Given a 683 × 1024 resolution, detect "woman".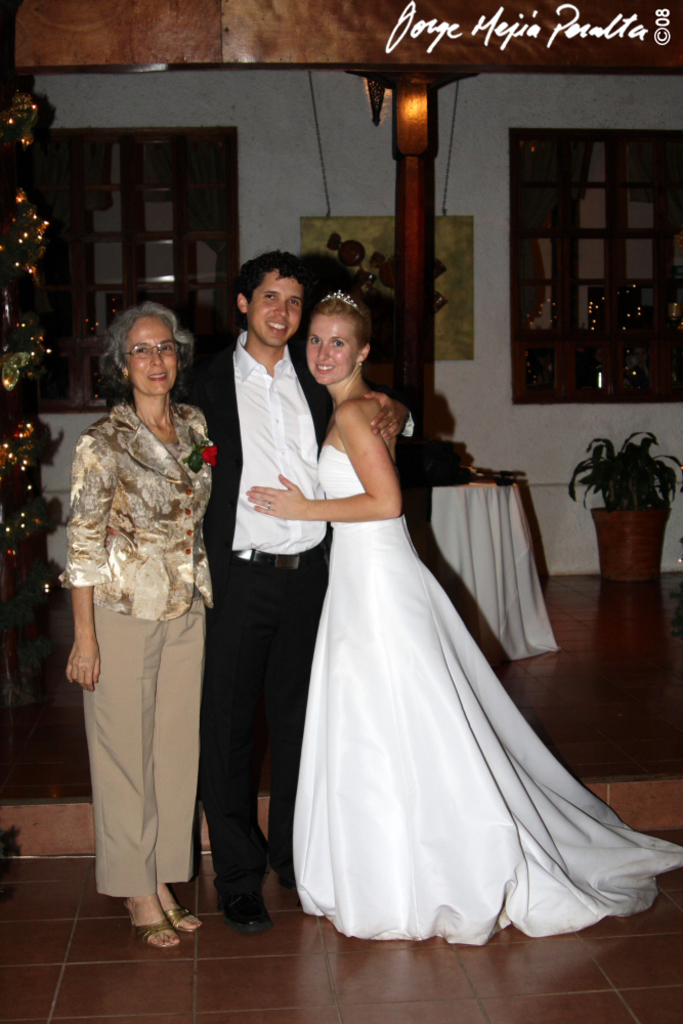
l=65, t=298, r=216, b=949.
